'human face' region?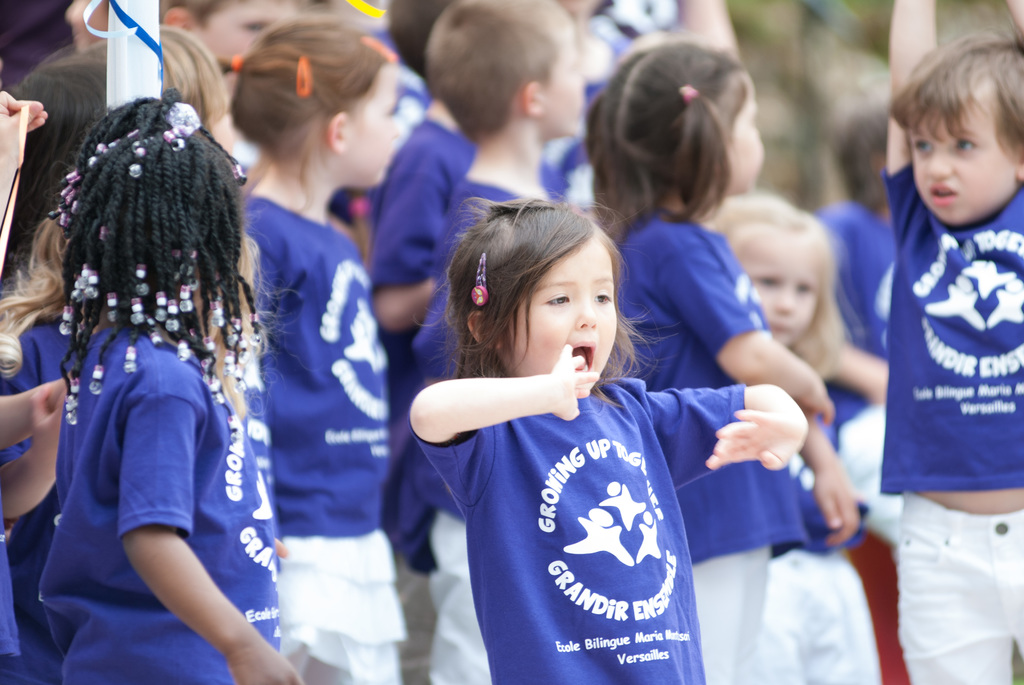
(x1=737, y1=220, x2=820, y2=346)
